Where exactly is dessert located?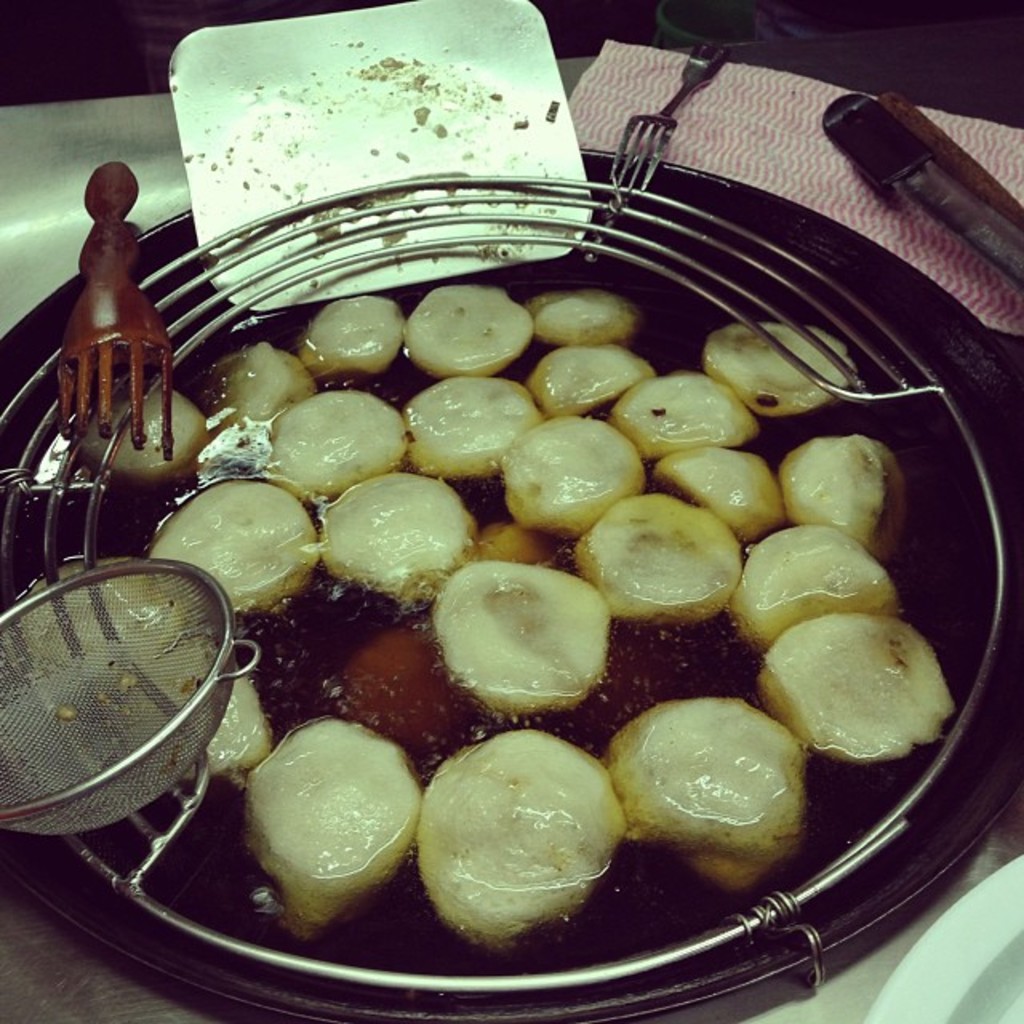
Its bounding box is Rect(146, 272, 869, 875).
